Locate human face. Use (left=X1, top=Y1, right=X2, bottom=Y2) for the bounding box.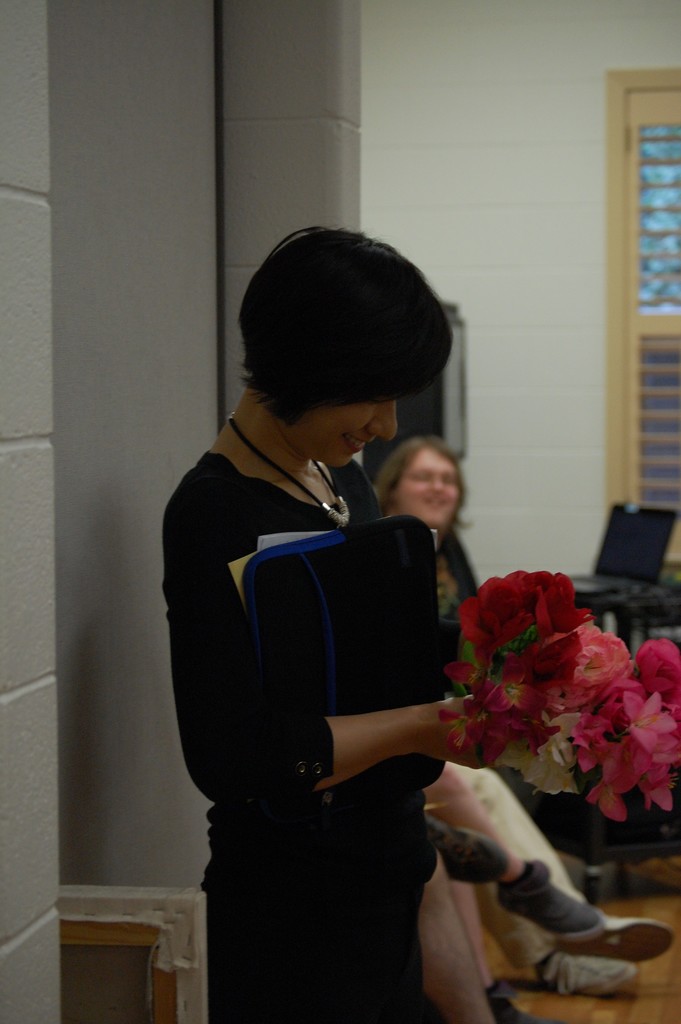
(left=312, top=386, right=399, bottom=467).
